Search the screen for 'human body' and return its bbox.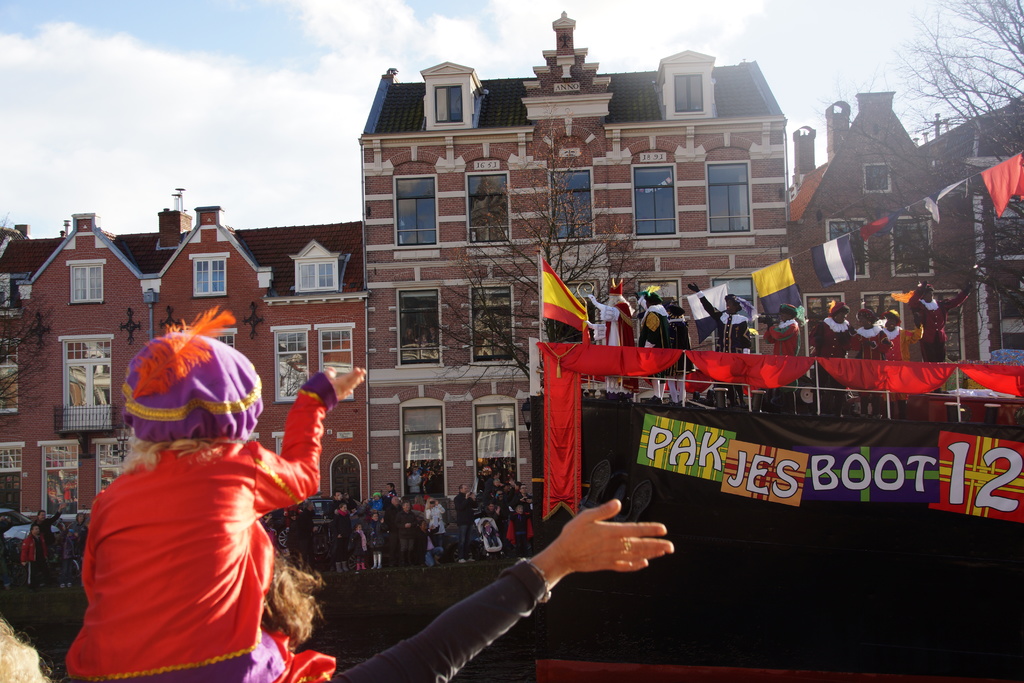
Found: [x1=495, y1=475, x2=500, y2=488].
